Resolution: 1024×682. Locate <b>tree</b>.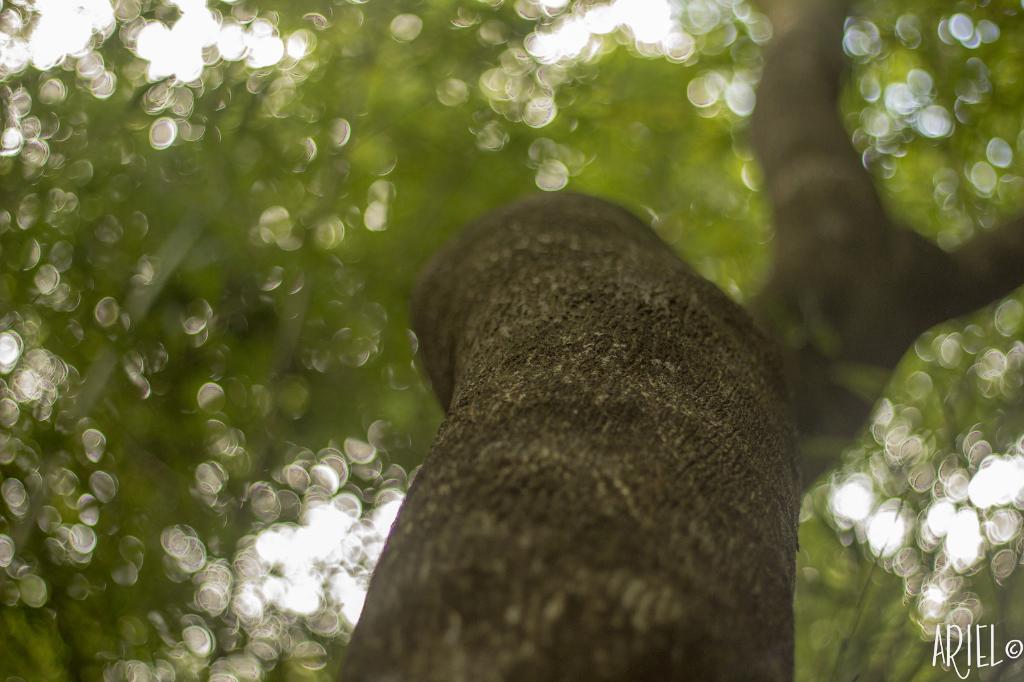
(1,0,1023,681).
